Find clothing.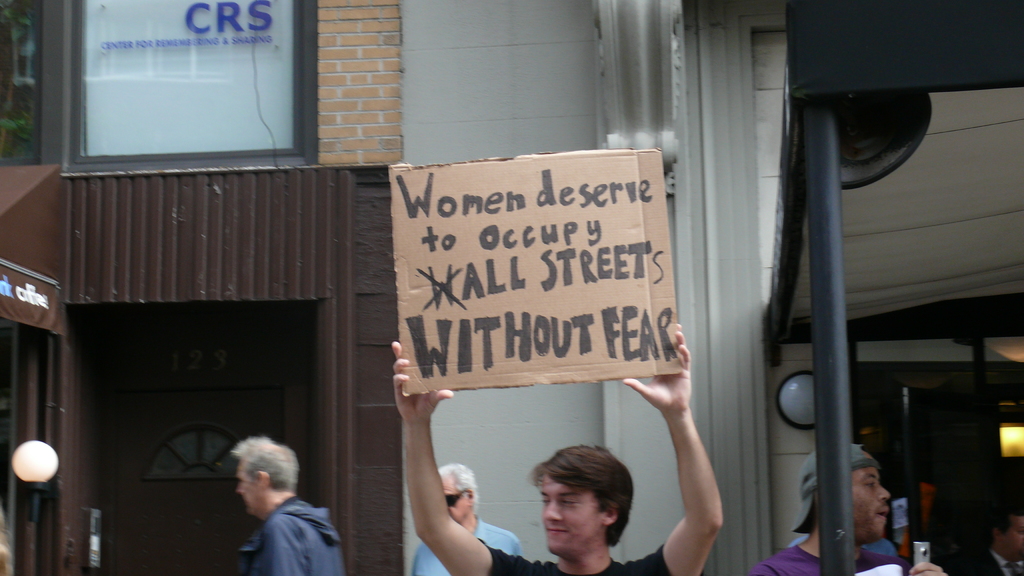
[744,544,913,575].
